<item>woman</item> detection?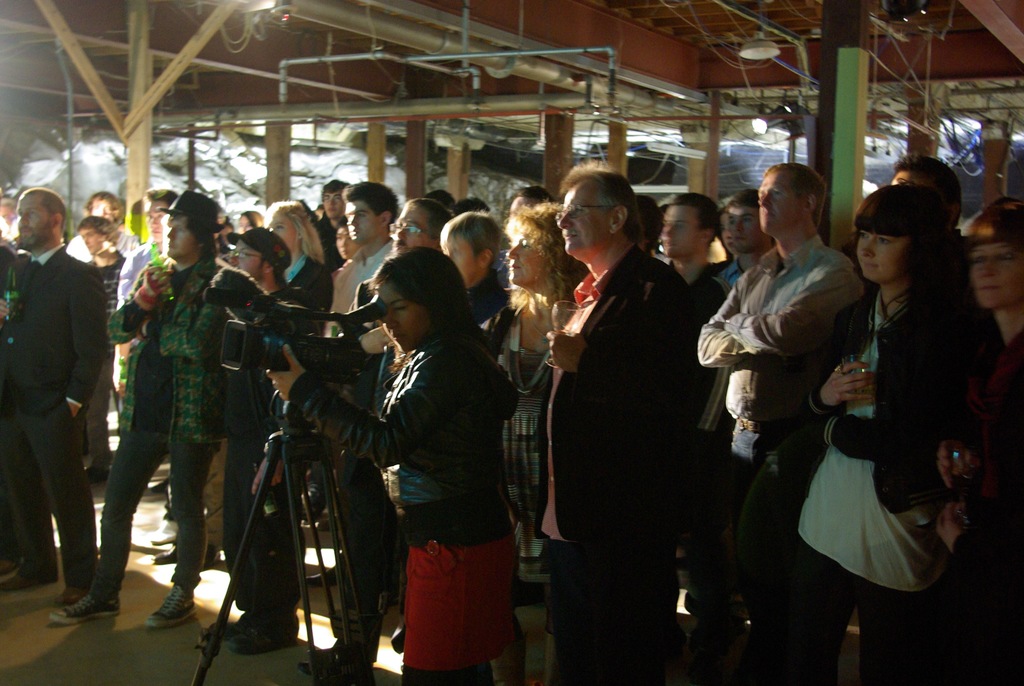
(left=436, top=204, right=550, bottom=563)
